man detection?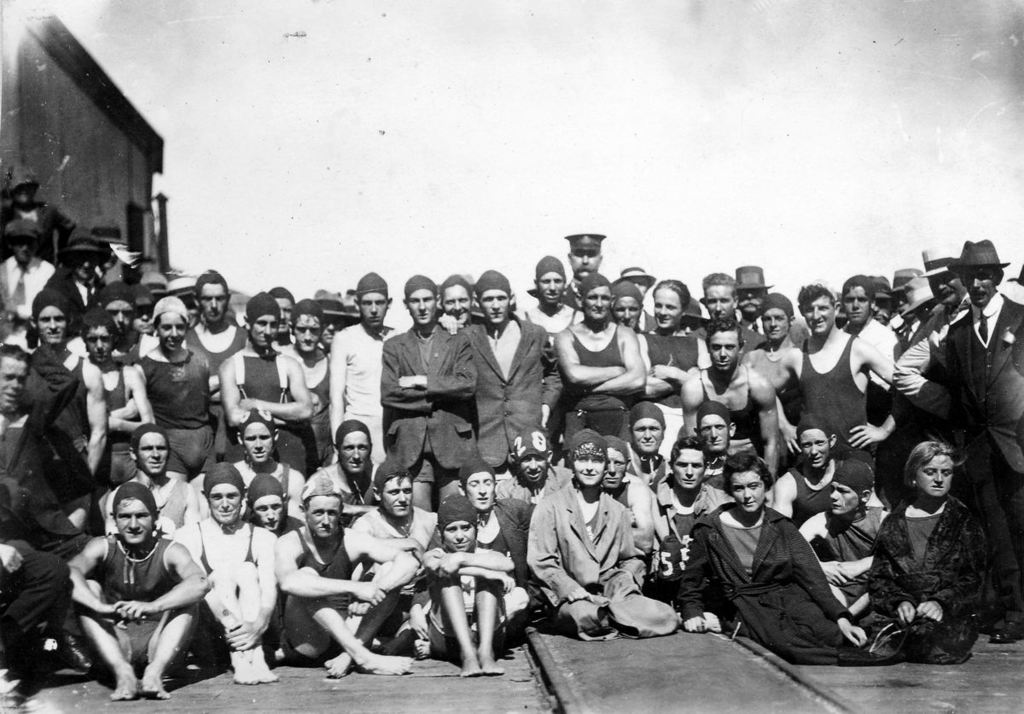
BBox(527, 425, 679, 636)
